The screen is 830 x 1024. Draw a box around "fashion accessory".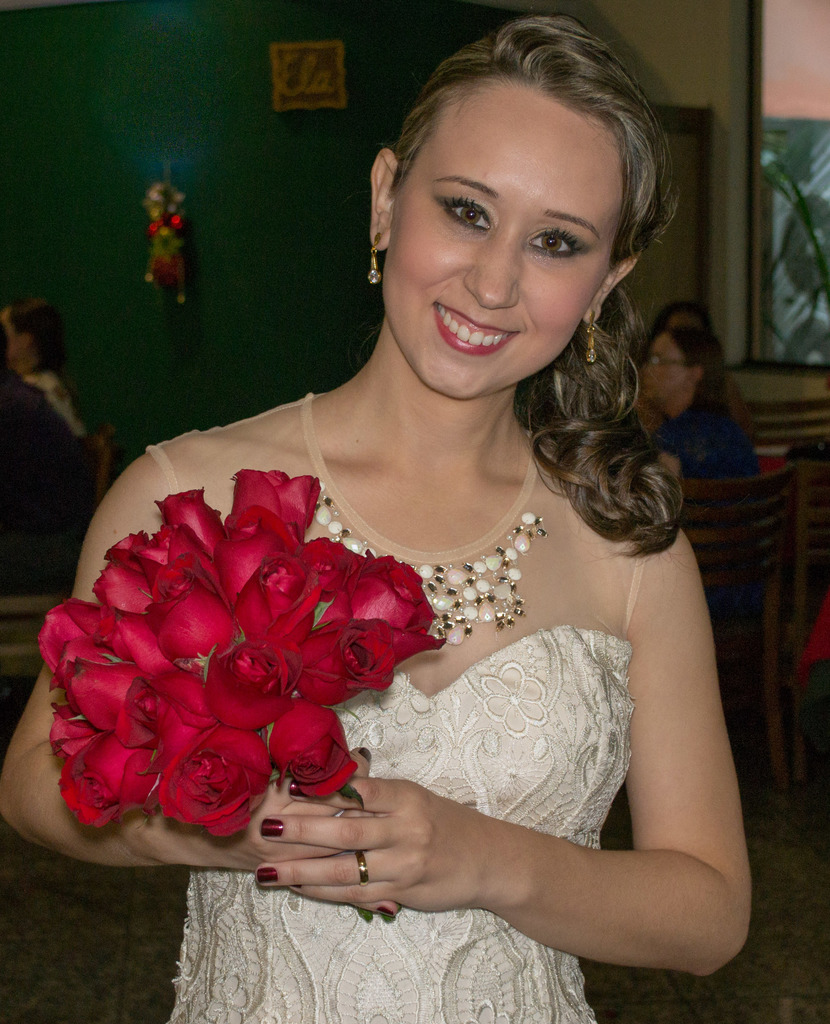
region(357, 854, 367, 888).
